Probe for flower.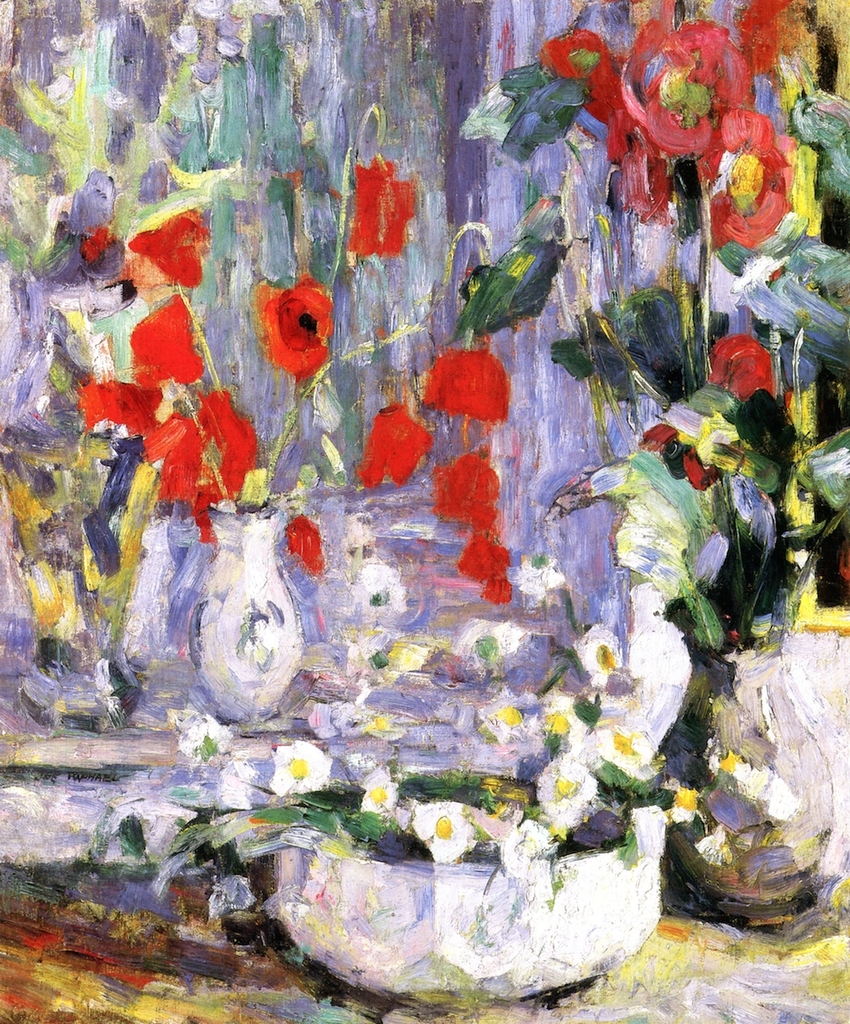
Probe result: x1=413 y1=347 x2=511 y2=424.
